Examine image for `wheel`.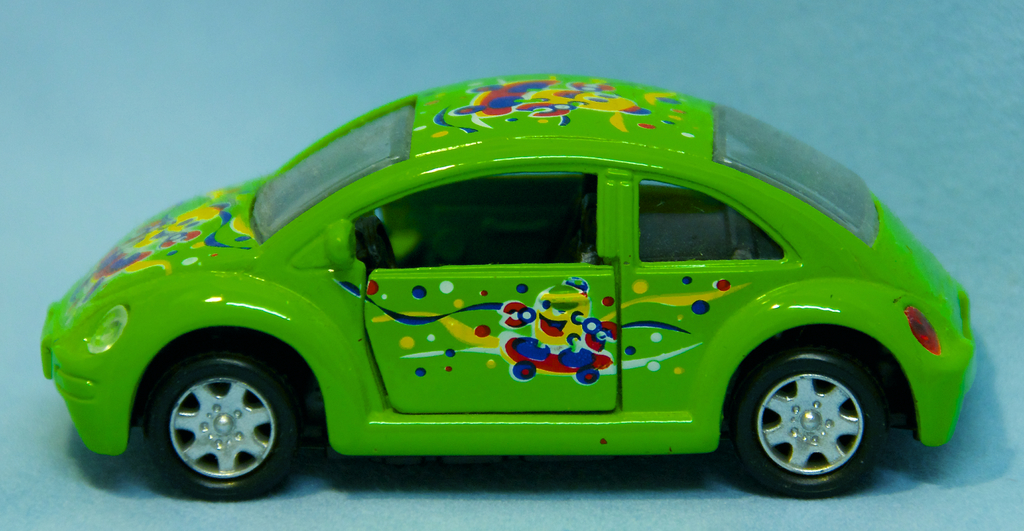
Examination result: left=735, top=346, right=884, bottom=499.
